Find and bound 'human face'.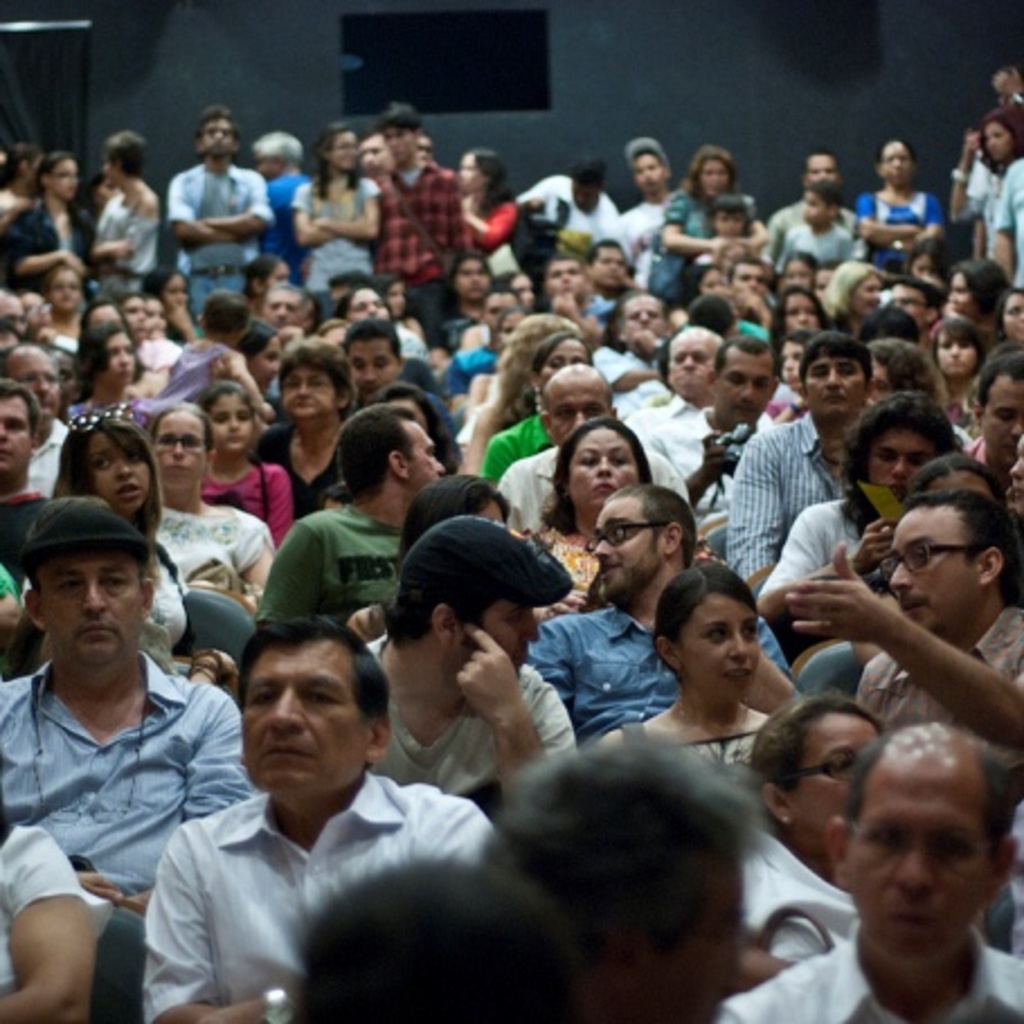
Bound: bbox=[149, 401, 207, 488].
